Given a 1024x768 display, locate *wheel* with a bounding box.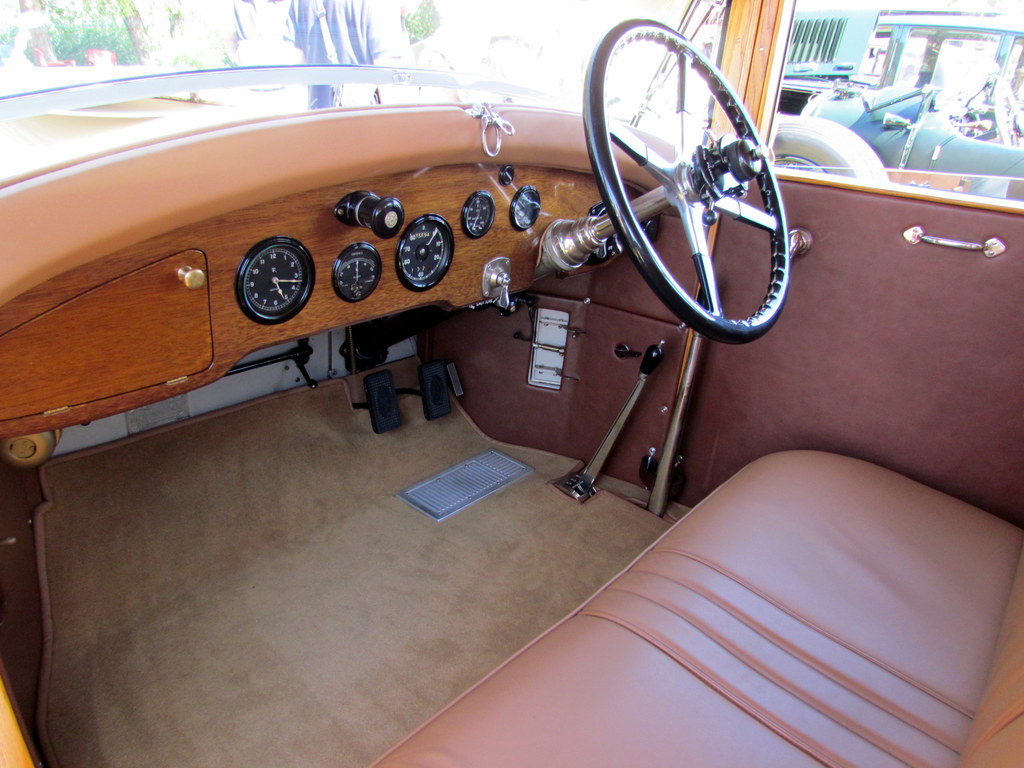
Located: rect(764, 119, 890, 182).
